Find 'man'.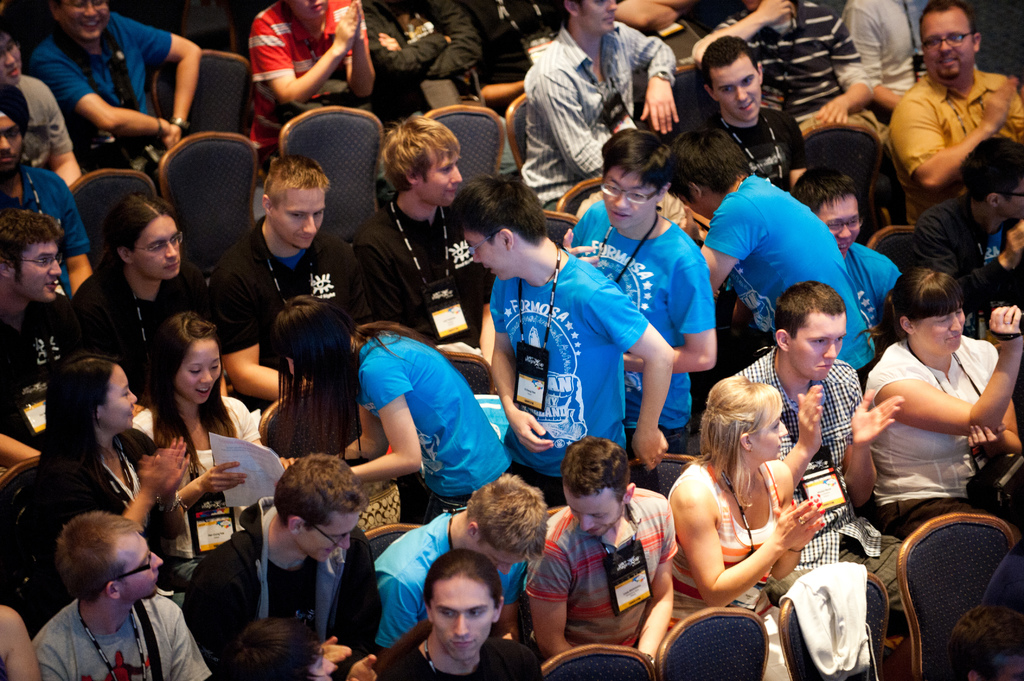
{"x1": 672, "y1": 0, "x2": 863, "y2": 134}.
